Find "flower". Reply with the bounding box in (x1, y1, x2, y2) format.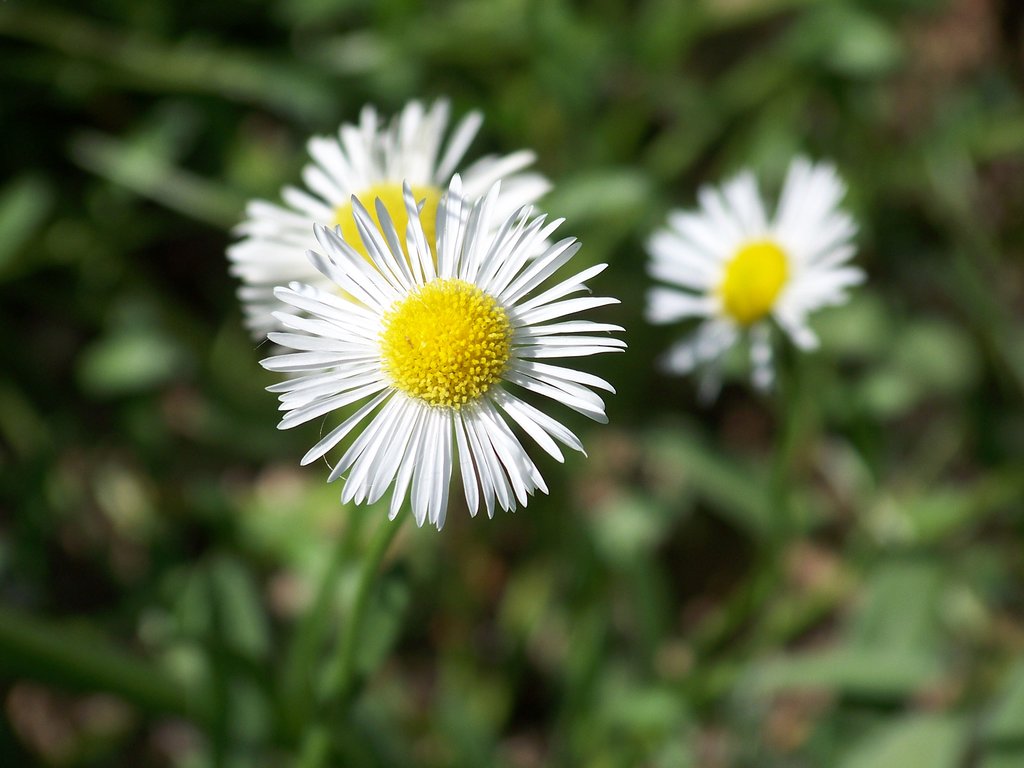
(217, 91, 568, 349).
